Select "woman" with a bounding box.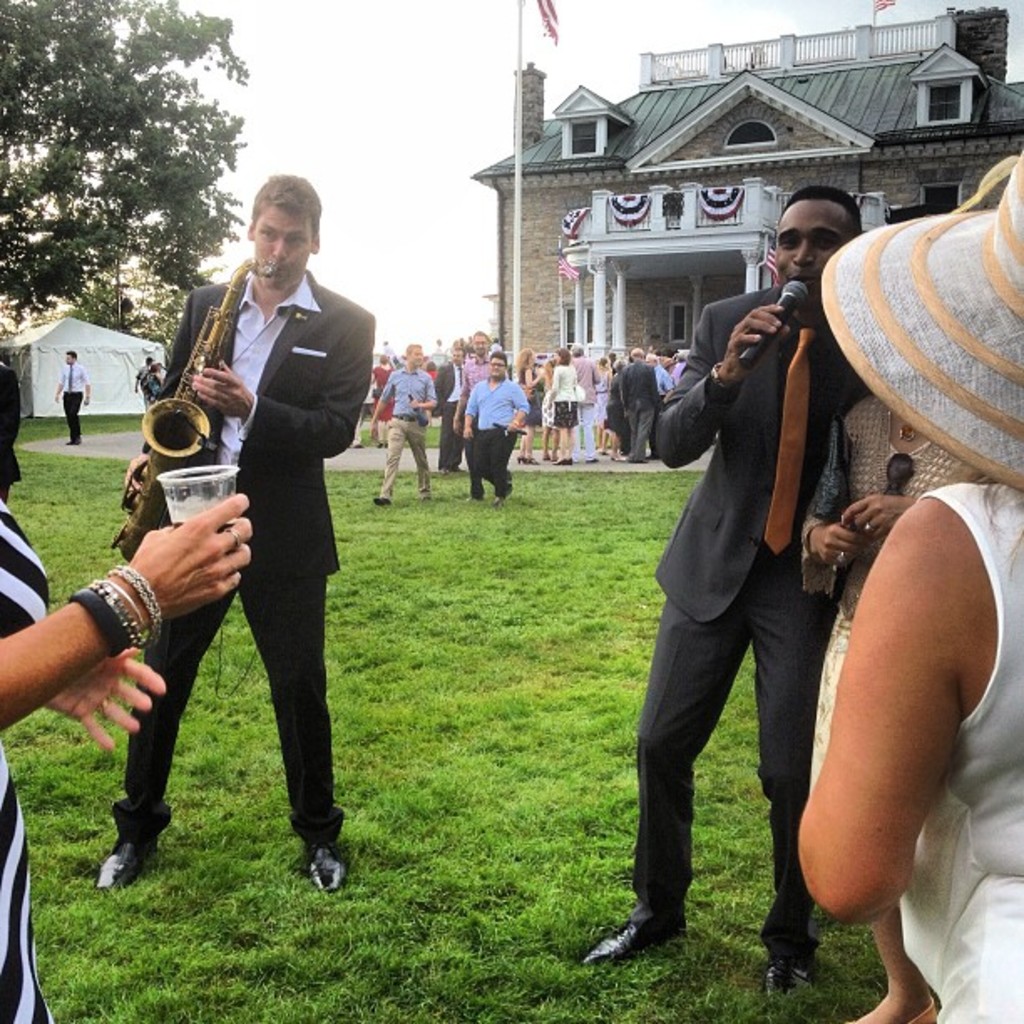
(x1=785, y1=383, x2=994, y2=1022).
